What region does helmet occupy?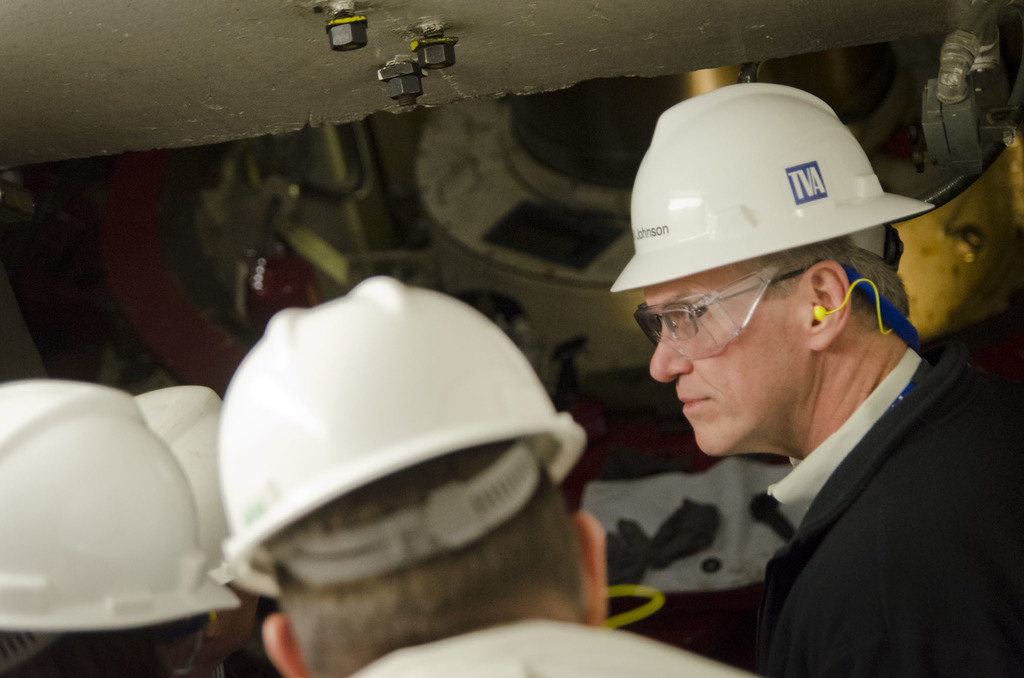
locate(223, 255, 586, 620).
